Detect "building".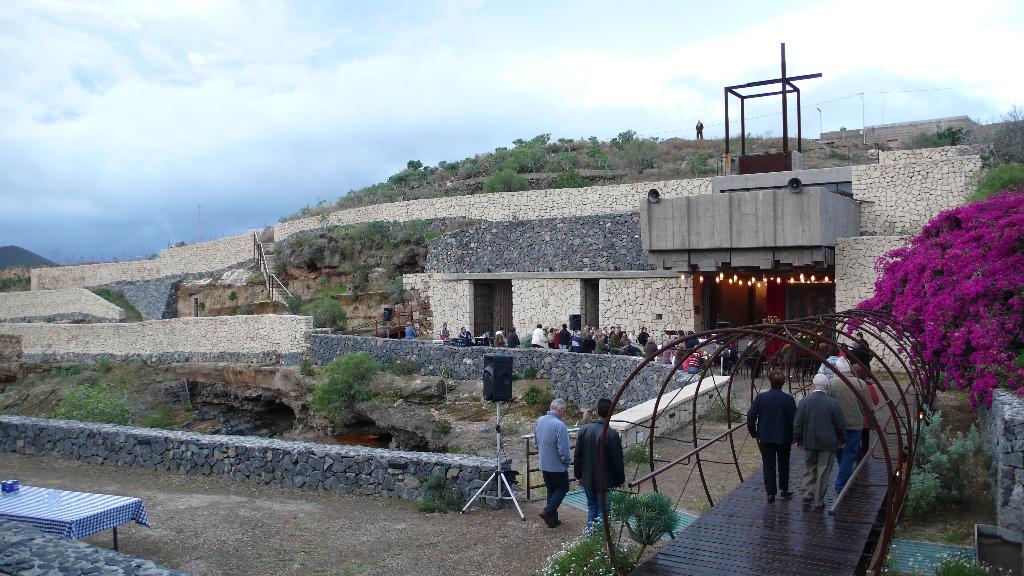
Detected at pyautogui.locateOnScreen(820, 115, 980, 150).
